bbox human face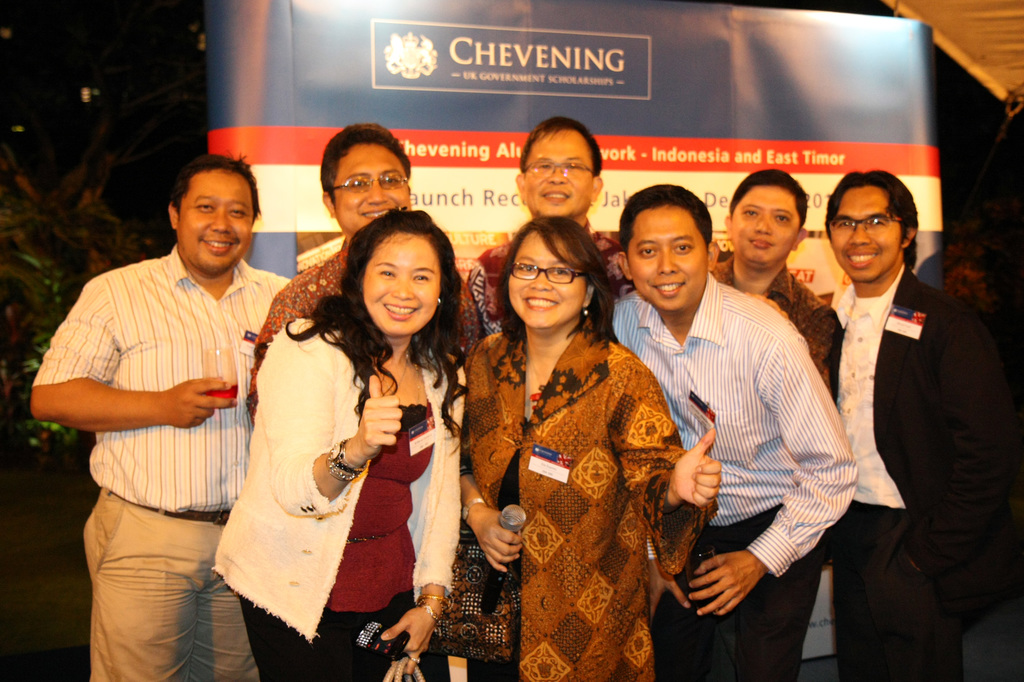
BBox(523, 127, 591, 217)
